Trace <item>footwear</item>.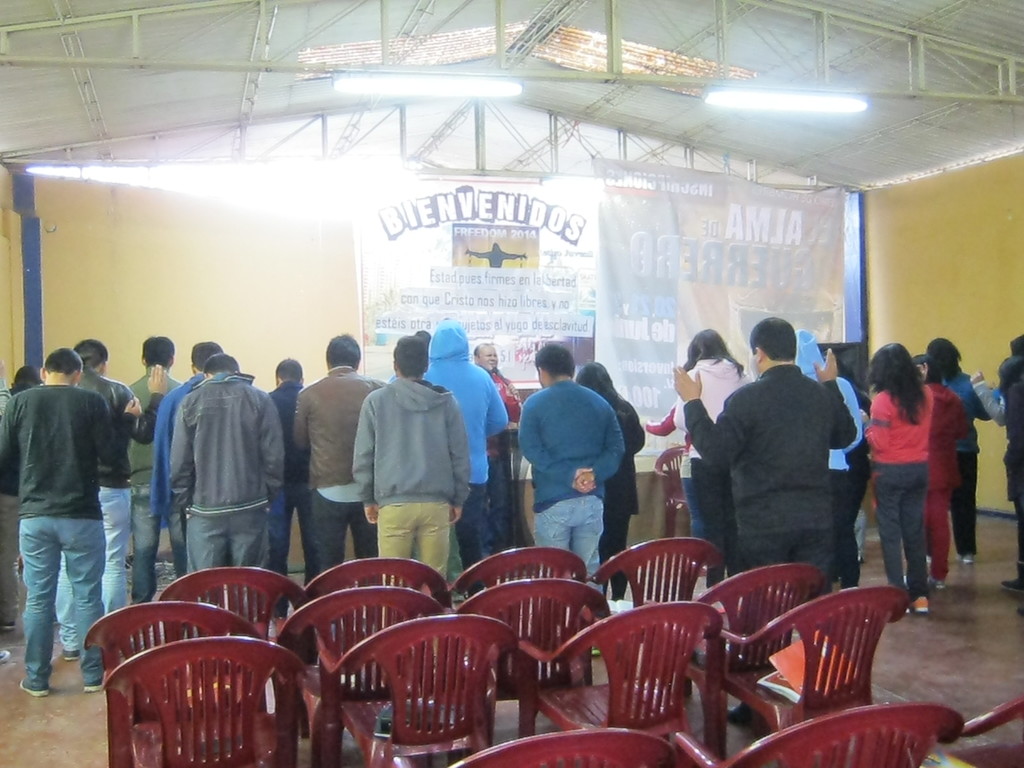
Traced to <bbox>960, 554, 975, 563</bbox>.
